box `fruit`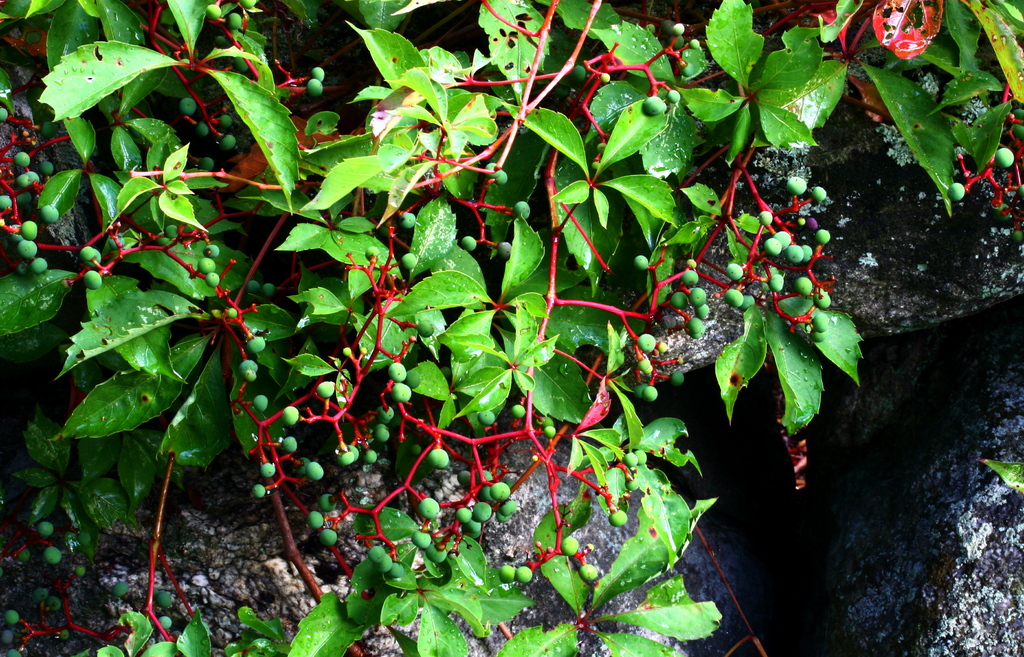
[x1=14, y1=150, x2=31, y2=166]
